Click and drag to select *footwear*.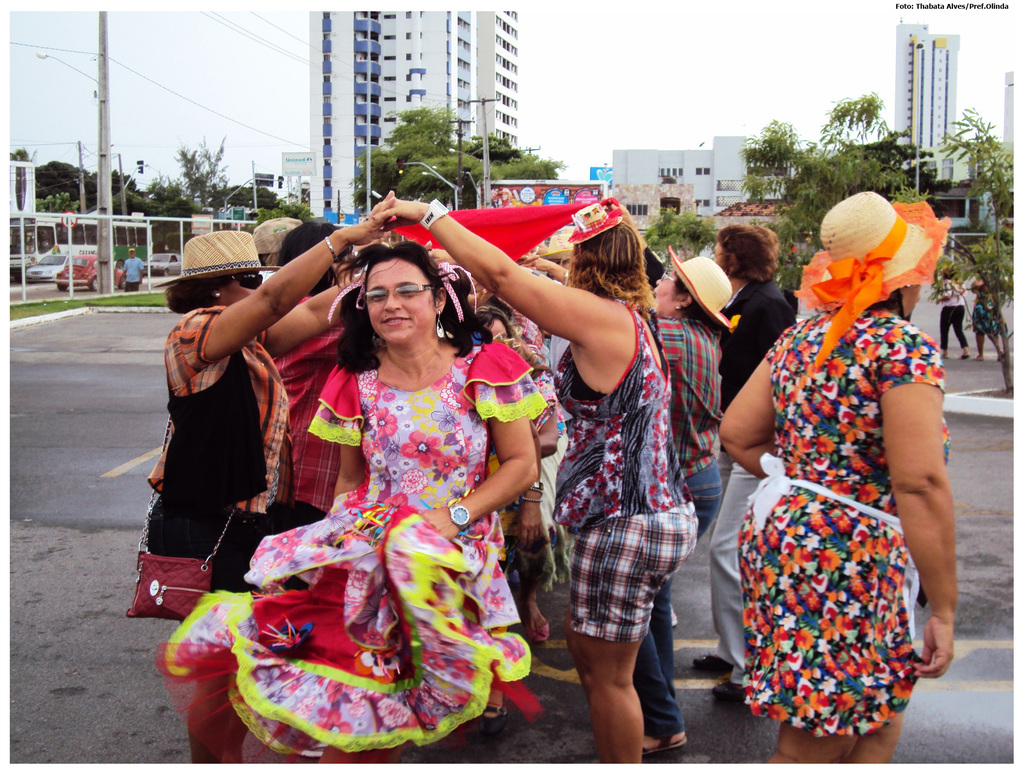
Selection: [x1=974, y1=355, x2=985, y2=360].
